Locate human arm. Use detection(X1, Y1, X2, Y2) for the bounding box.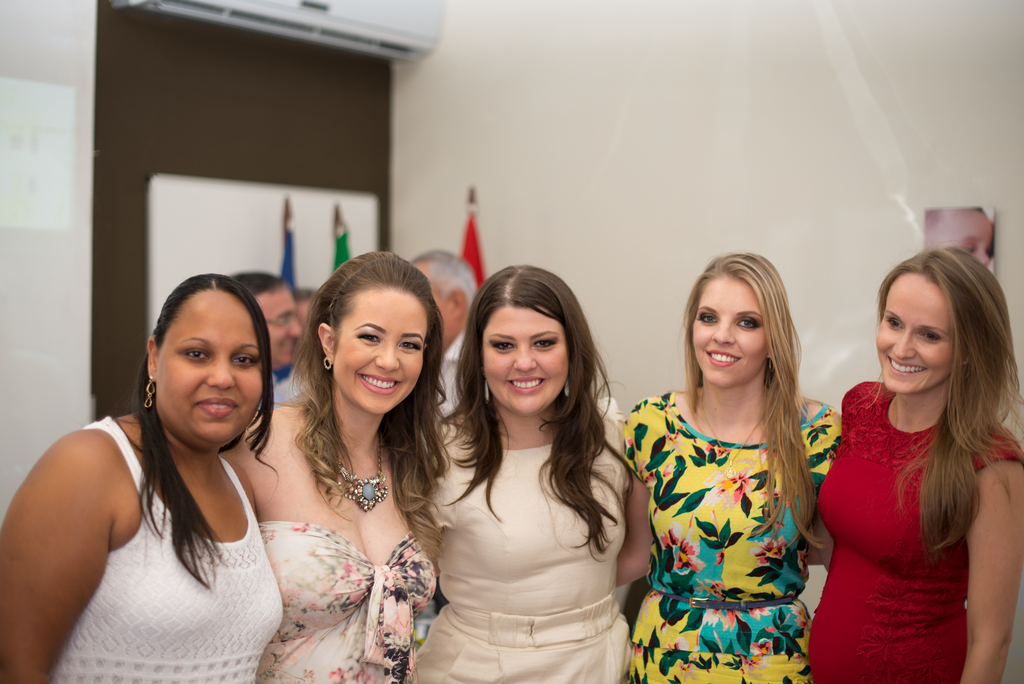
detection(614, 395, 650, 583).
